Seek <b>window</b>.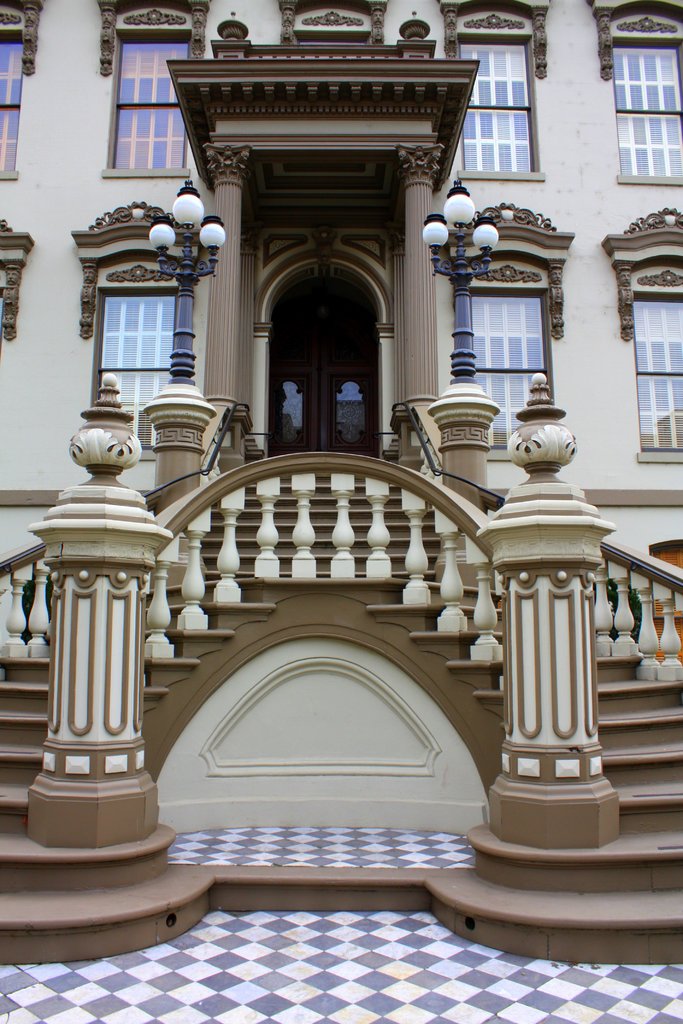
bbox(99, 0, 197, 175).
